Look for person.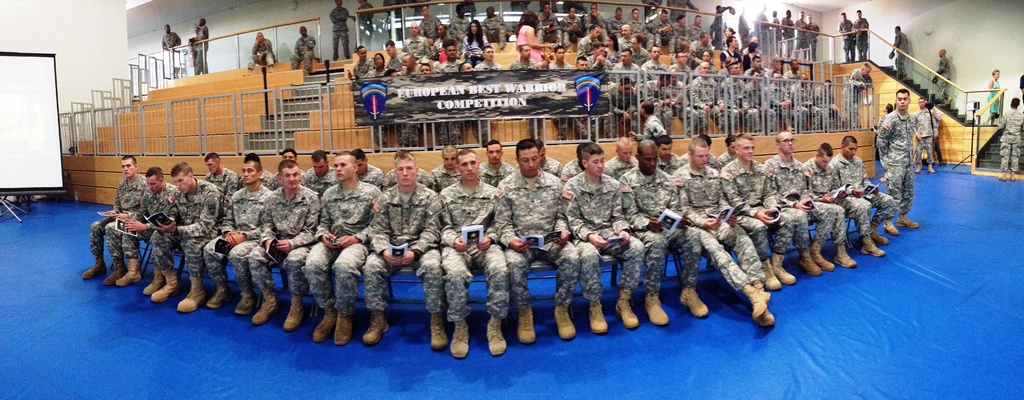
Found: box=[872, 89, 923, 234].
